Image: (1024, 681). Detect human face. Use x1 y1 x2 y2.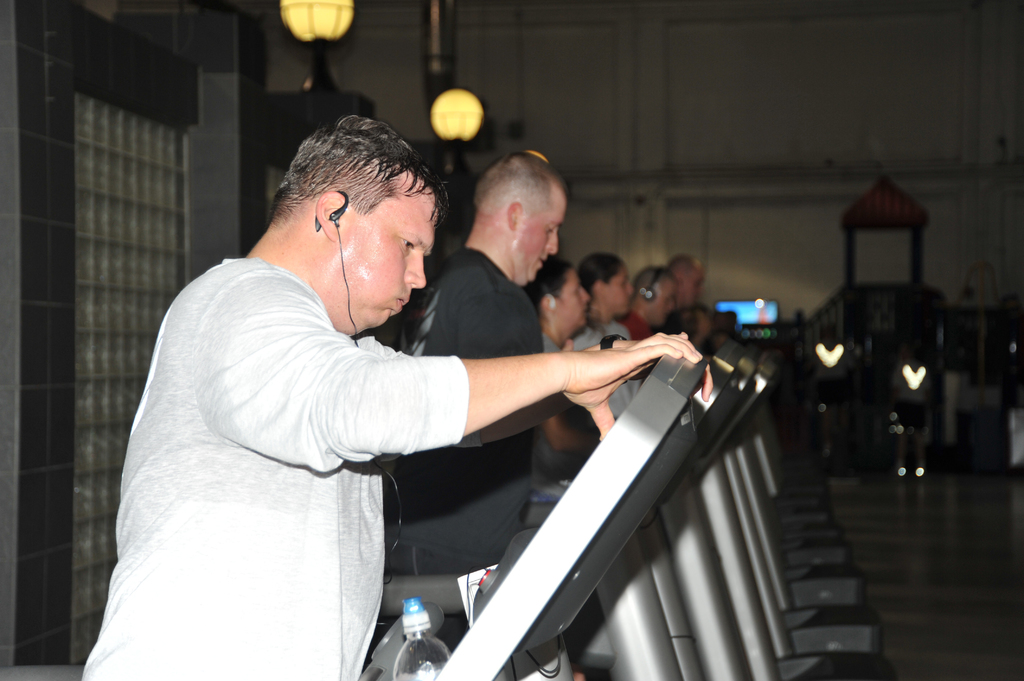
515 198 569 282.
